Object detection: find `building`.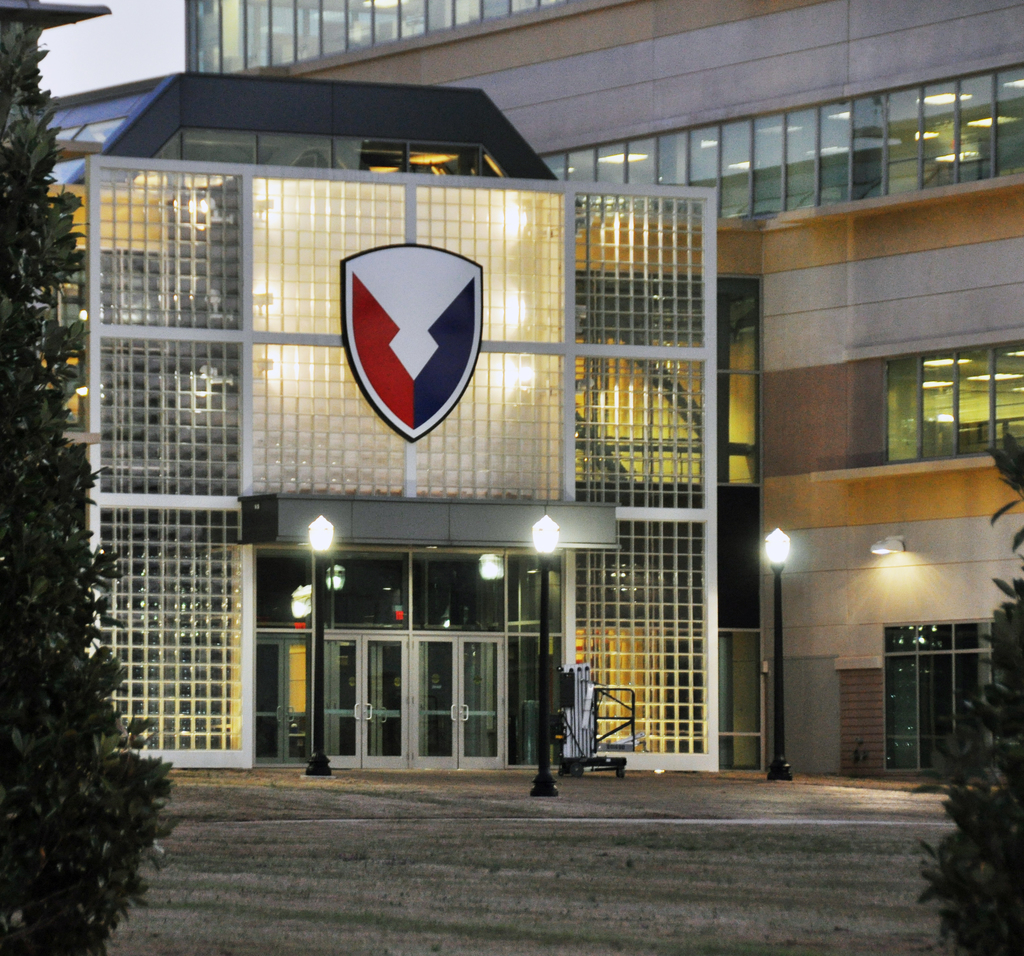
locate(0, 0, 1023, 779).
